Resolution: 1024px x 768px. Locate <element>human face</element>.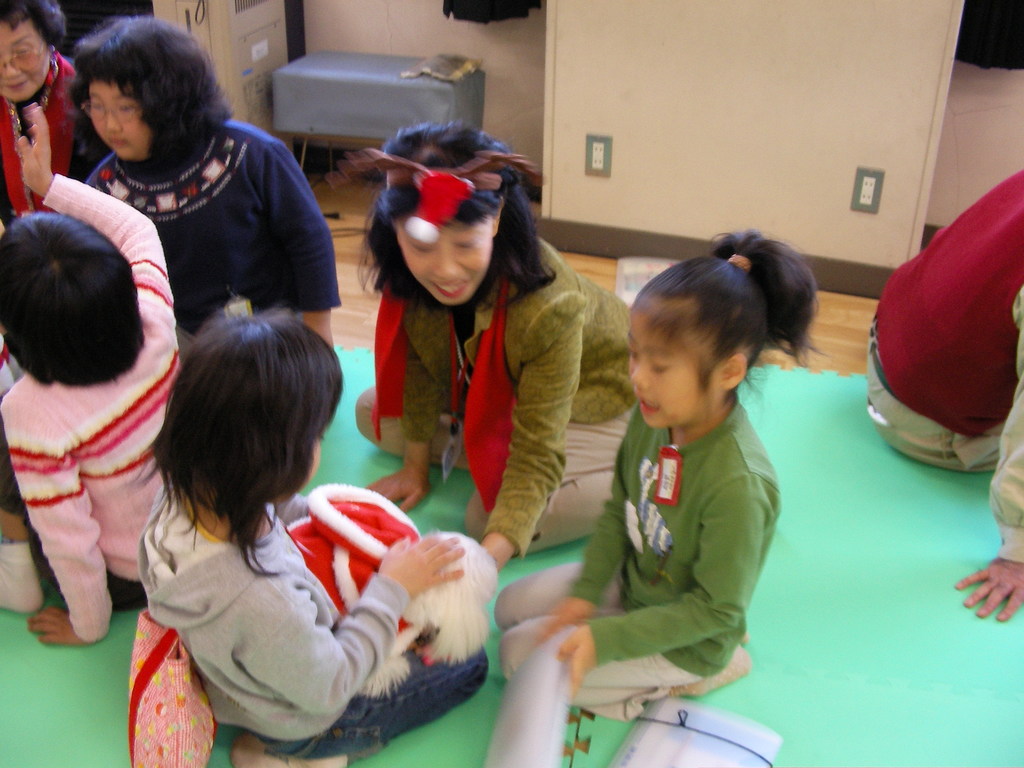
BBox(397, 218, 493, 305).
